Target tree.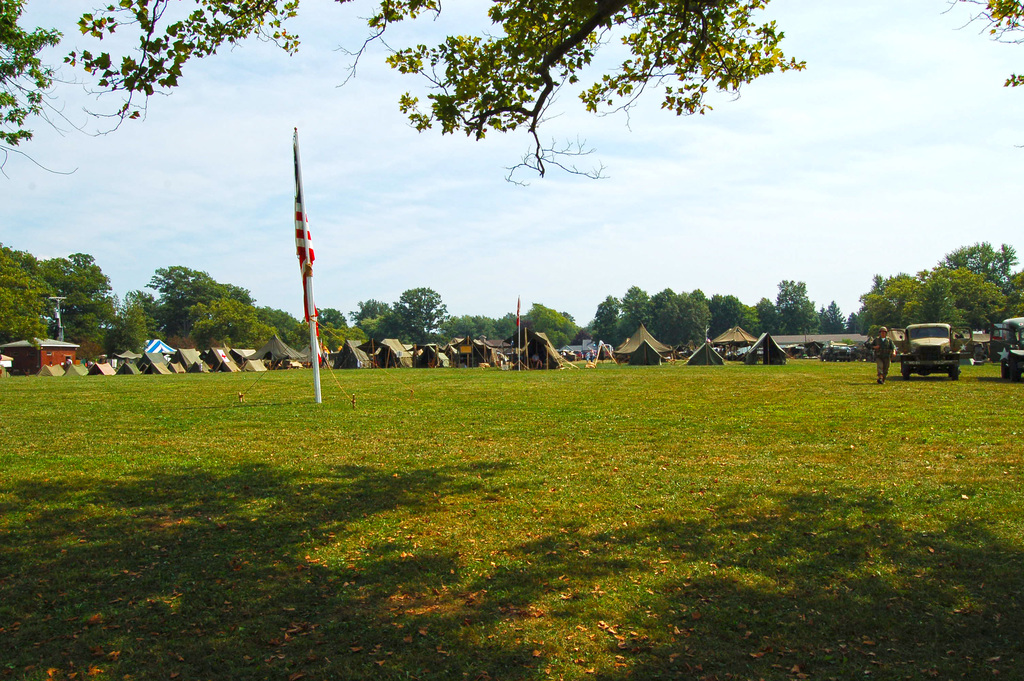
Target region: (396, 286, 450, 338).
